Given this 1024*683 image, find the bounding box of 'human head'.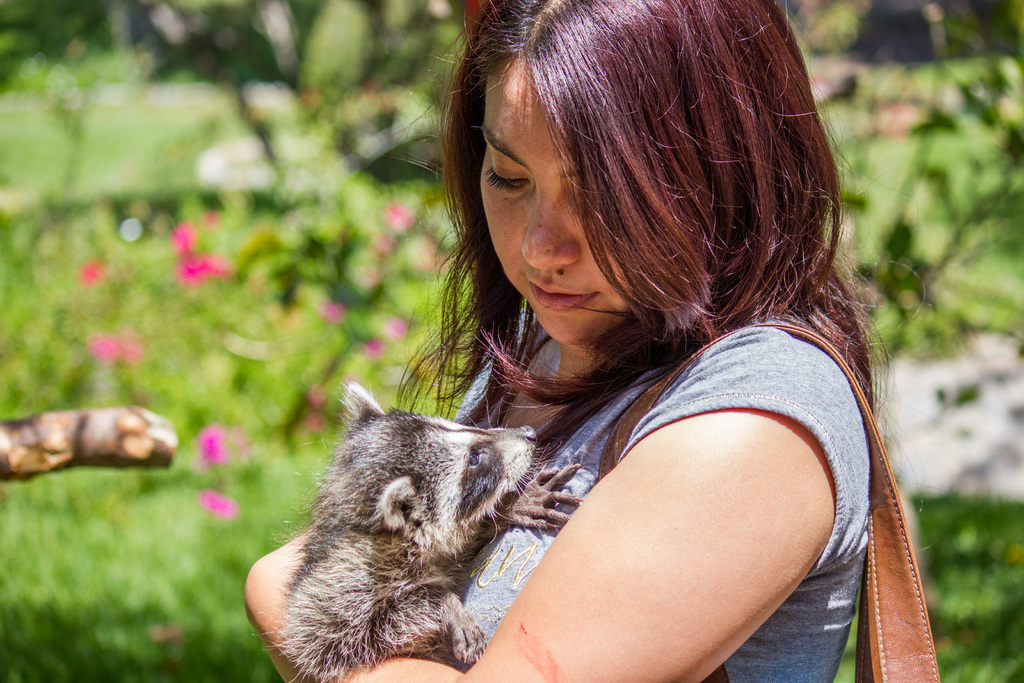
[x1=440, y1=8, x2=844, y2=372].
